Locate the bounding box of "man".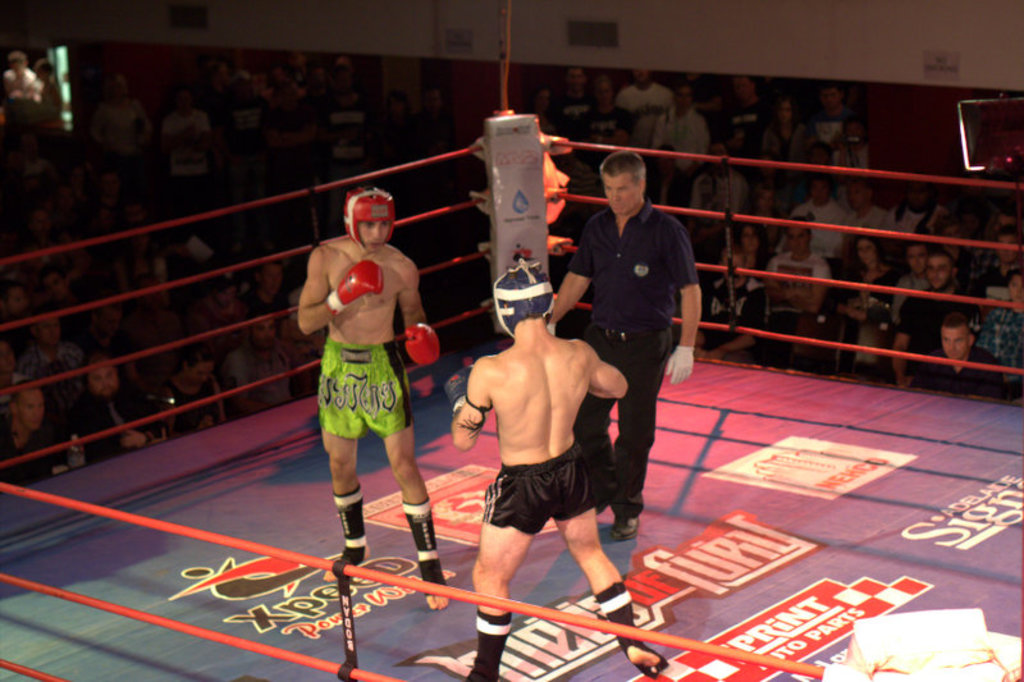
Bounding box: l=216, t=301, r=300, b=415.
